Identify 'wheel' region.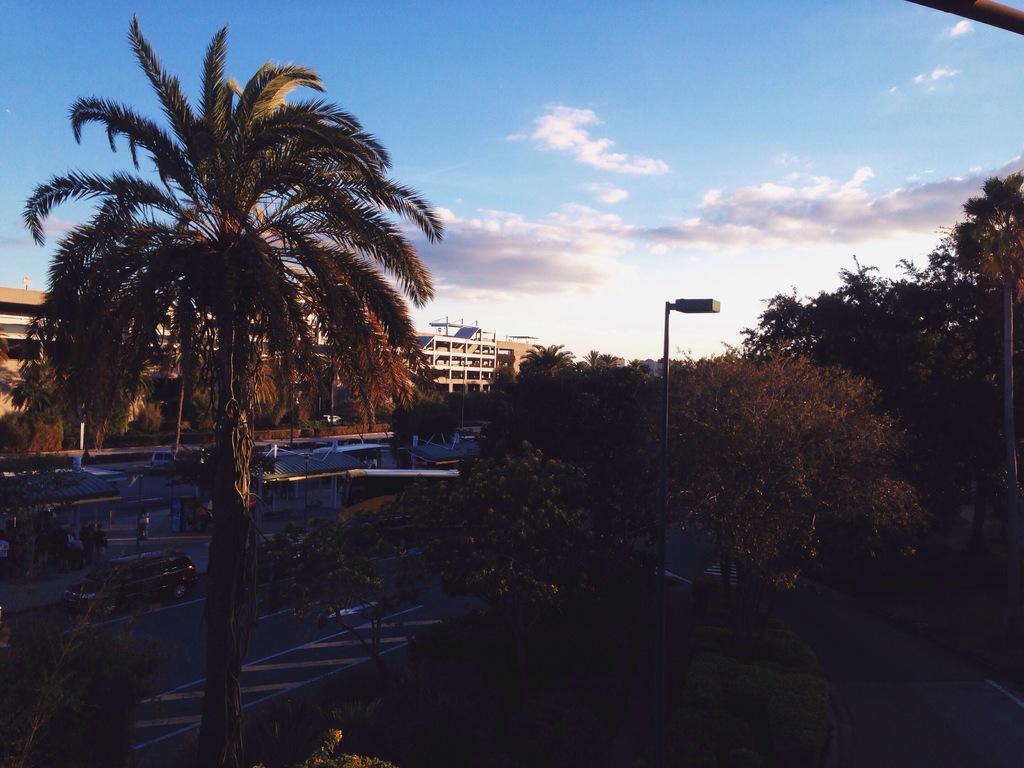
Region: region(174, 581, 185, 596).
